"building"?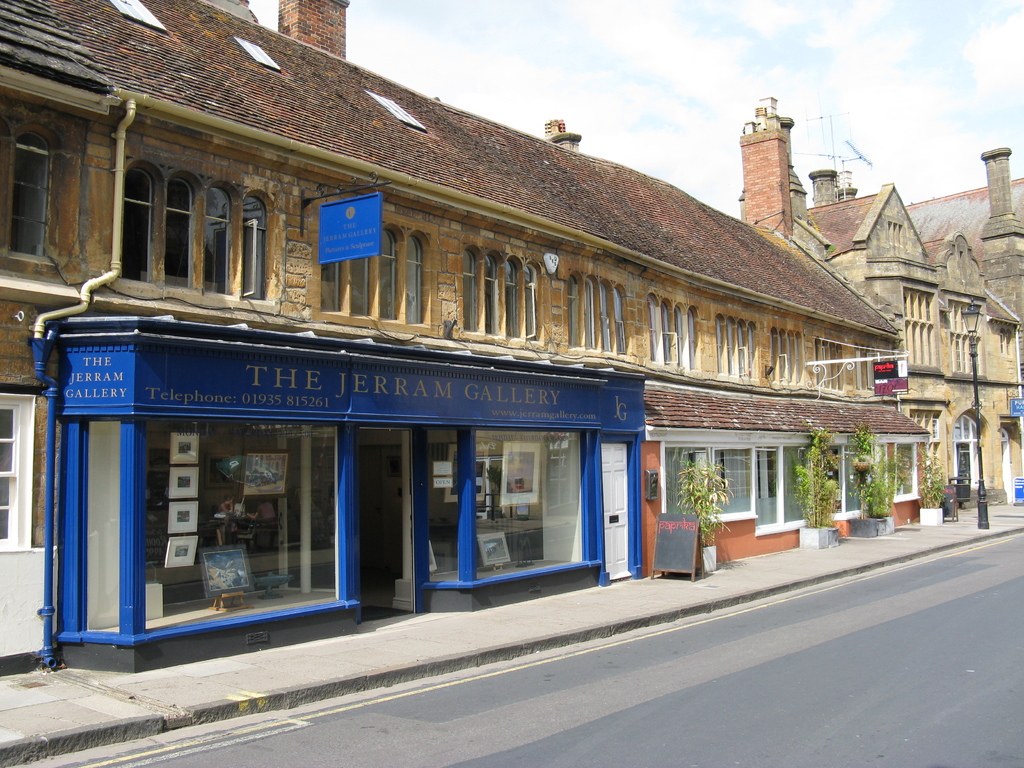
[0, 0, 117, 676]
